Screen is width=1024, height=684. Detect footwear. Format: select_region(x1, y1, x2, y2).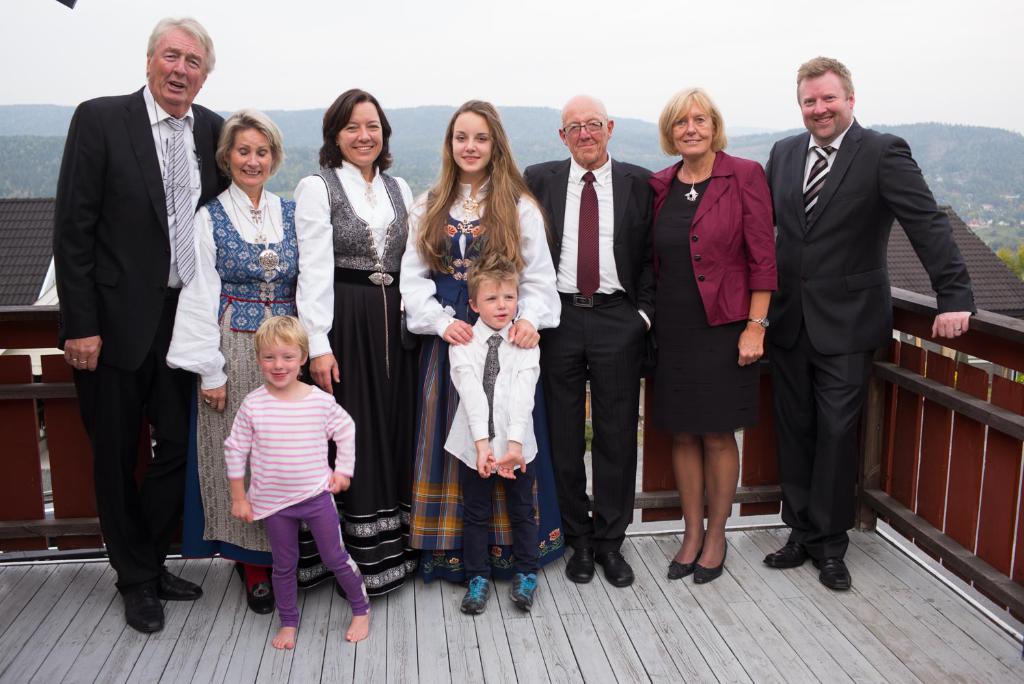
select_region(150, 562, 209, 597).
